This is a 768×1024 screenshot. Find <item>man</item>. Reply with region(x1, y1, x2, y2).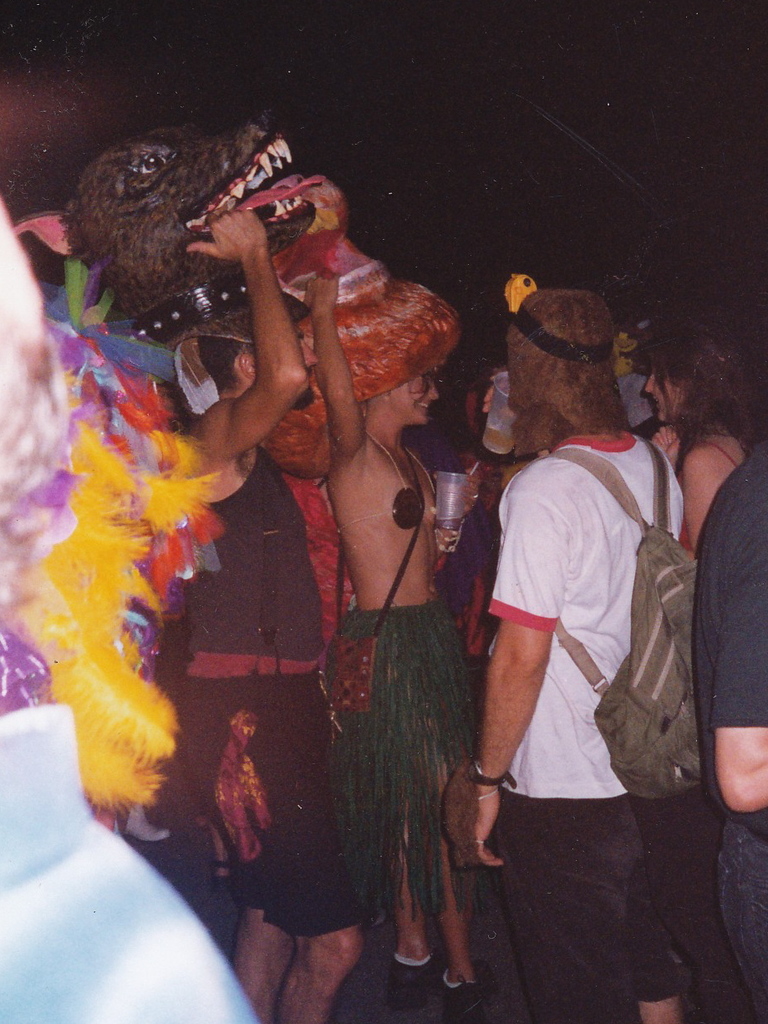
region(172, 208, 369, 1023).
